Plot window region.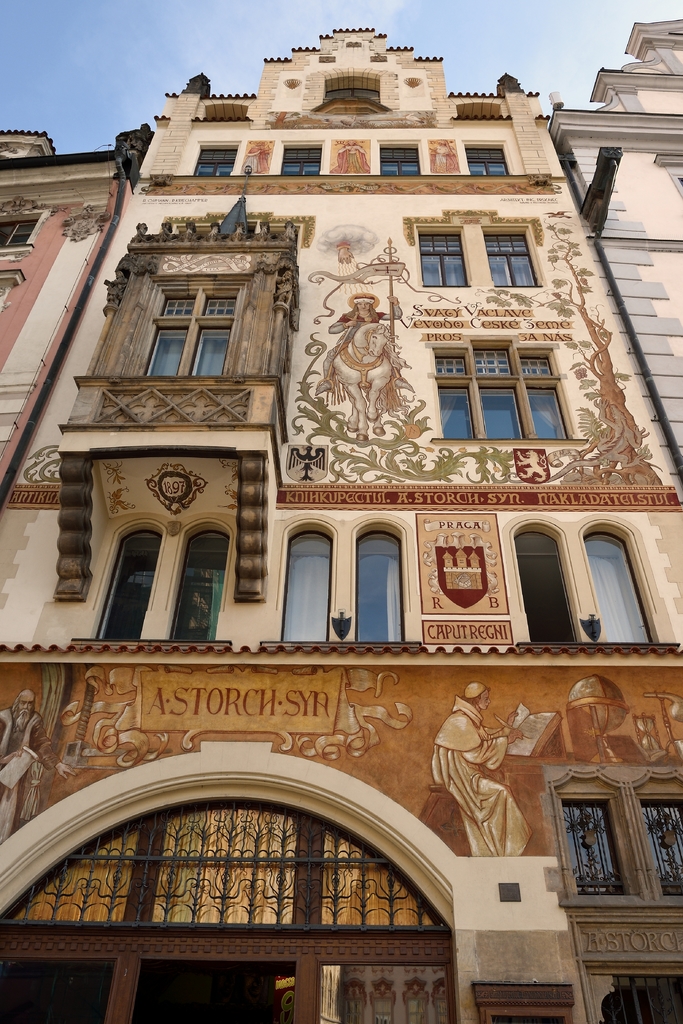
Plotted at (x1=350, y1=531, x2=402, y2=643).
